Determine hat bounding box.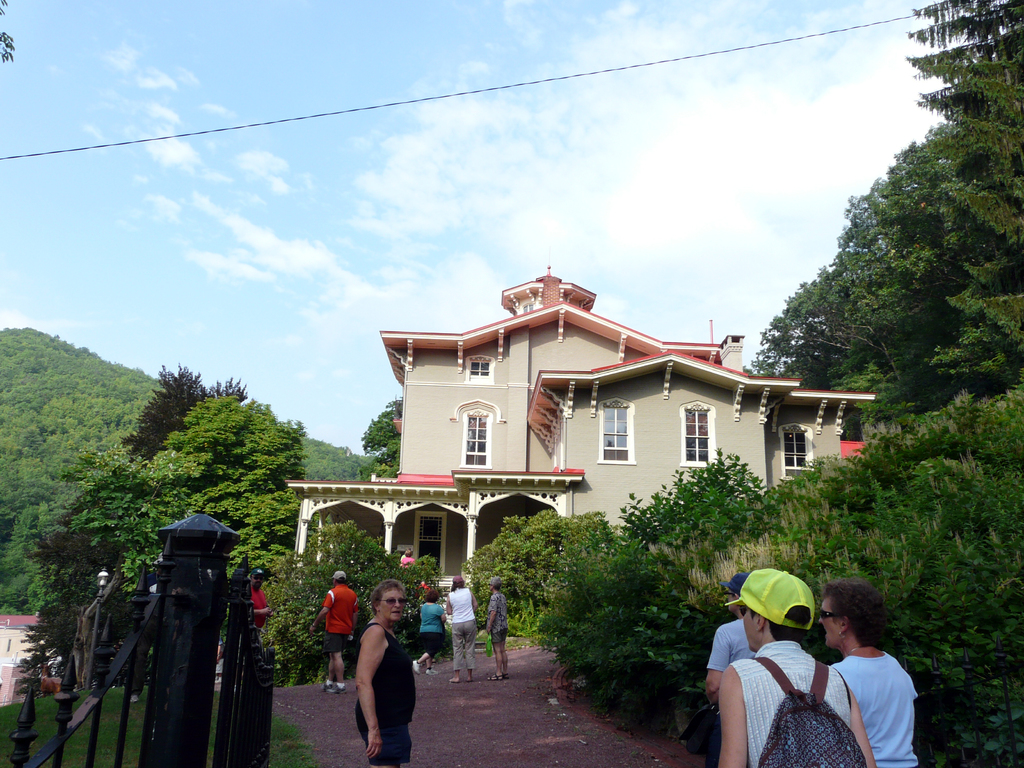
Determined: region(724, 570, 812, 626).
